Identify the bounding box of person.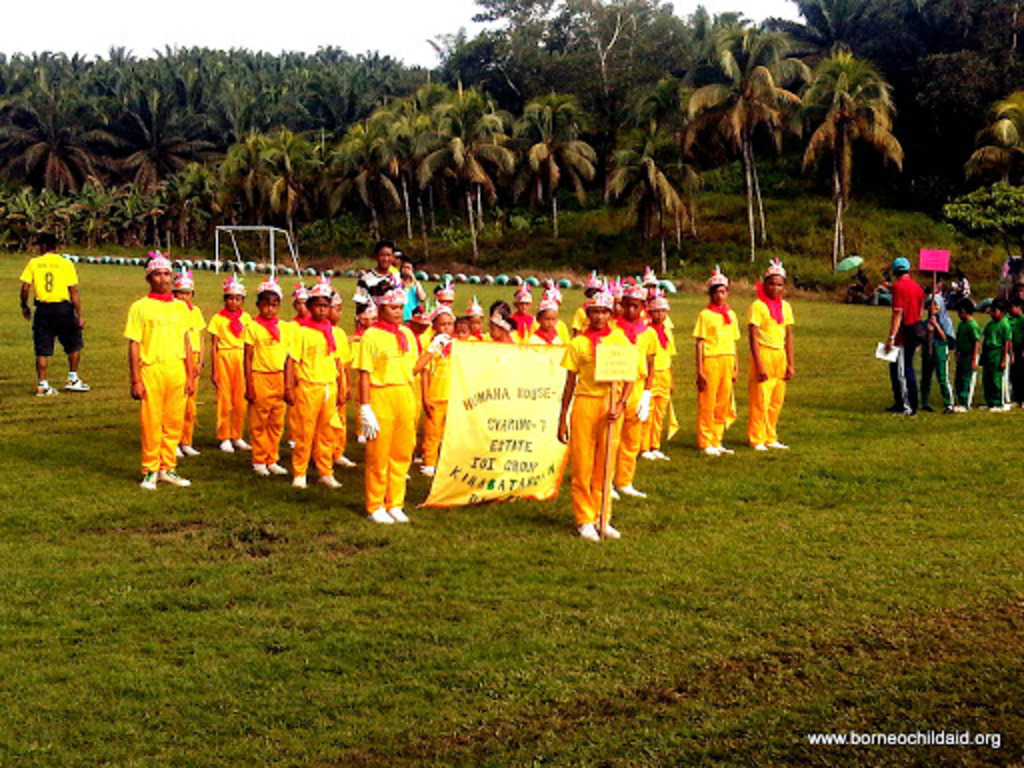
bbox=[986, 296, 1012, 406].
